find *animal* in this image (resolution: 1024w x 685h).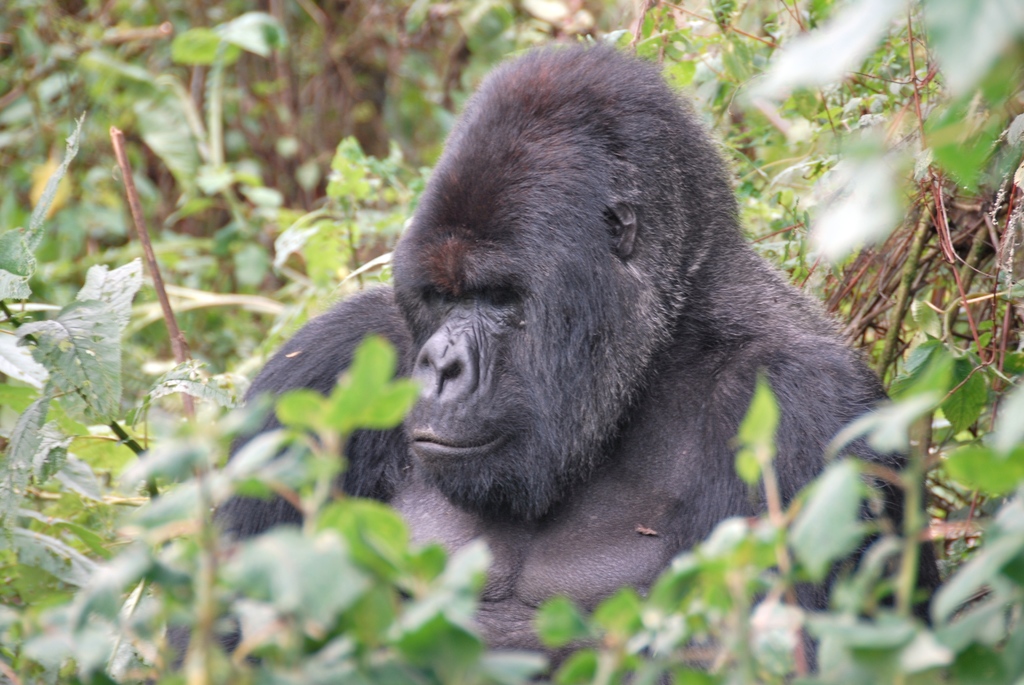
locate(143, 35, 954, 684).
